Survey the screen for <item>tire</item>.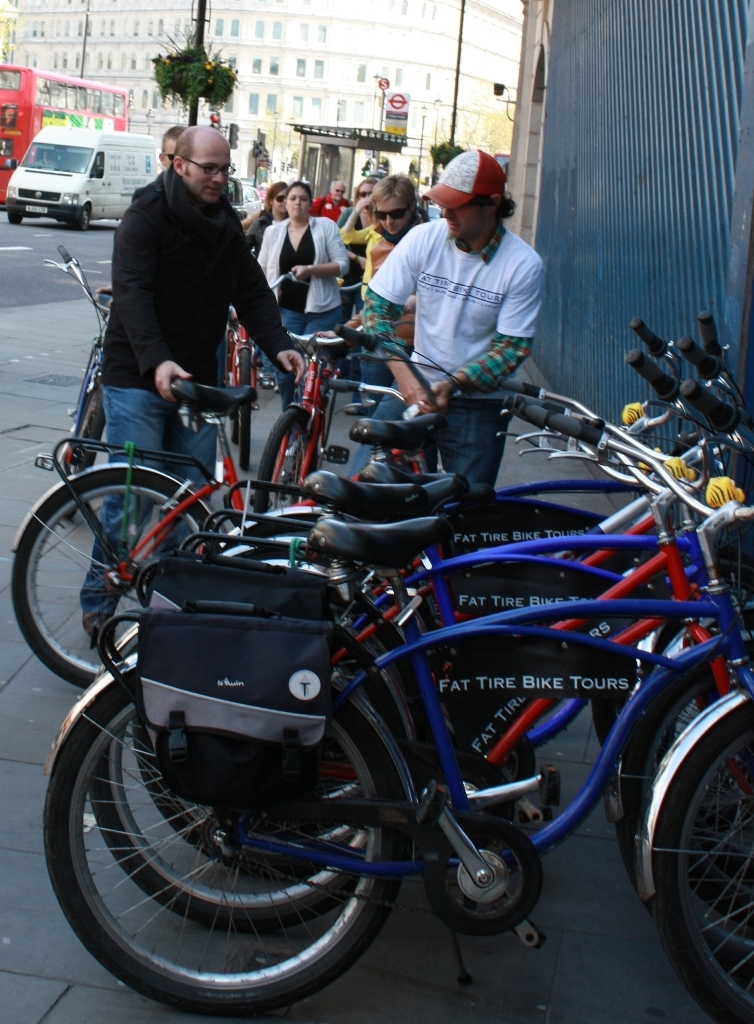
Survey found: crop(77, 207, 93, 228).
